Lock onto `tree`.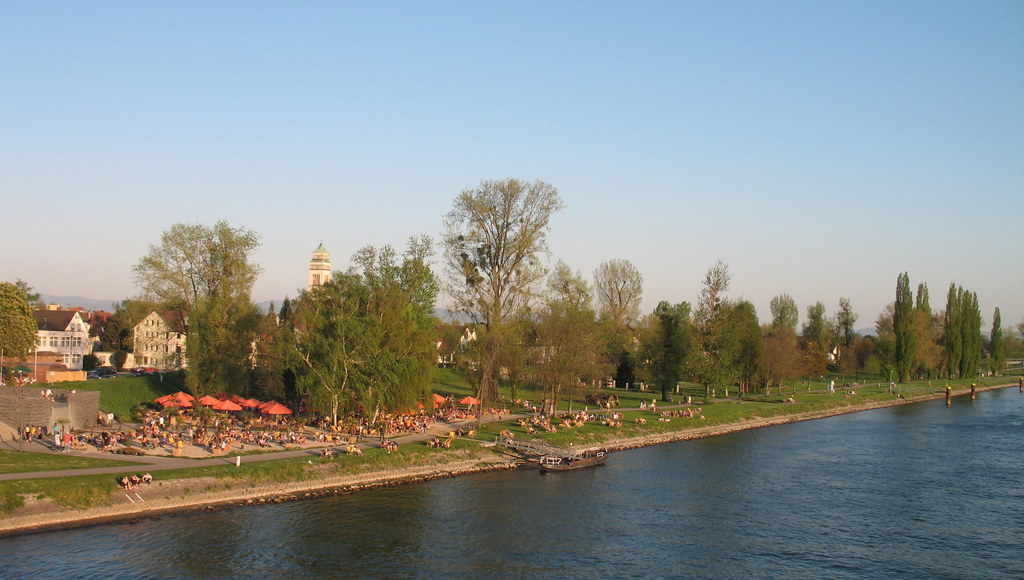
Locked: {"left": 1003, "top": 315, "right": 1023, "bottom": 367}.
